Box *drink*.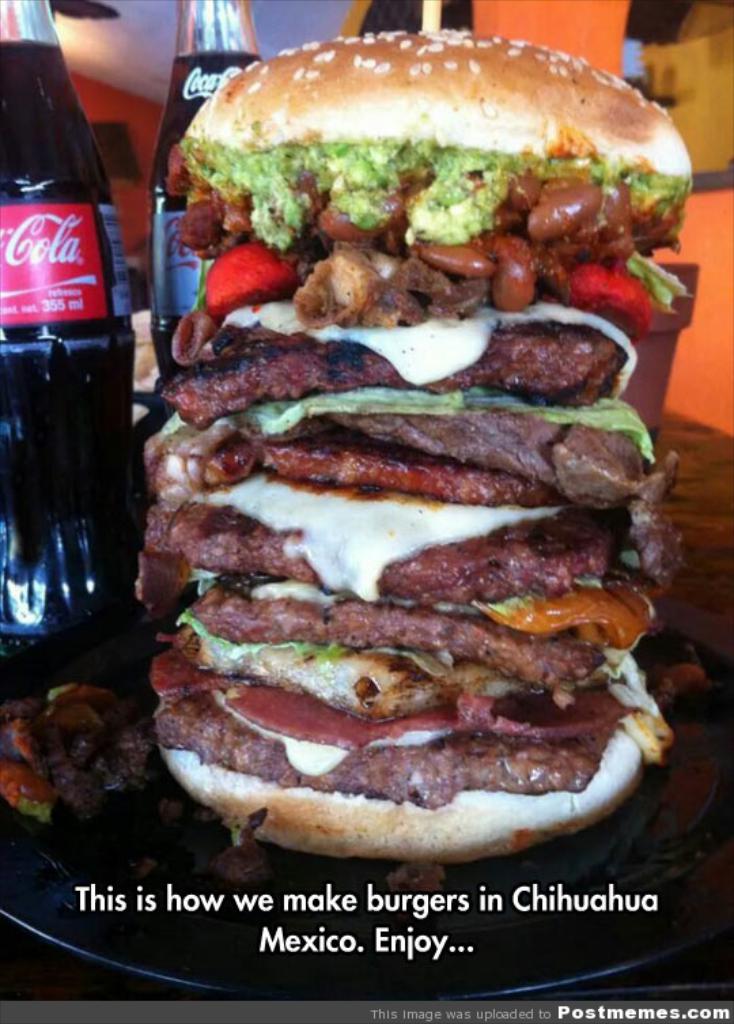
147/52/260/388.
